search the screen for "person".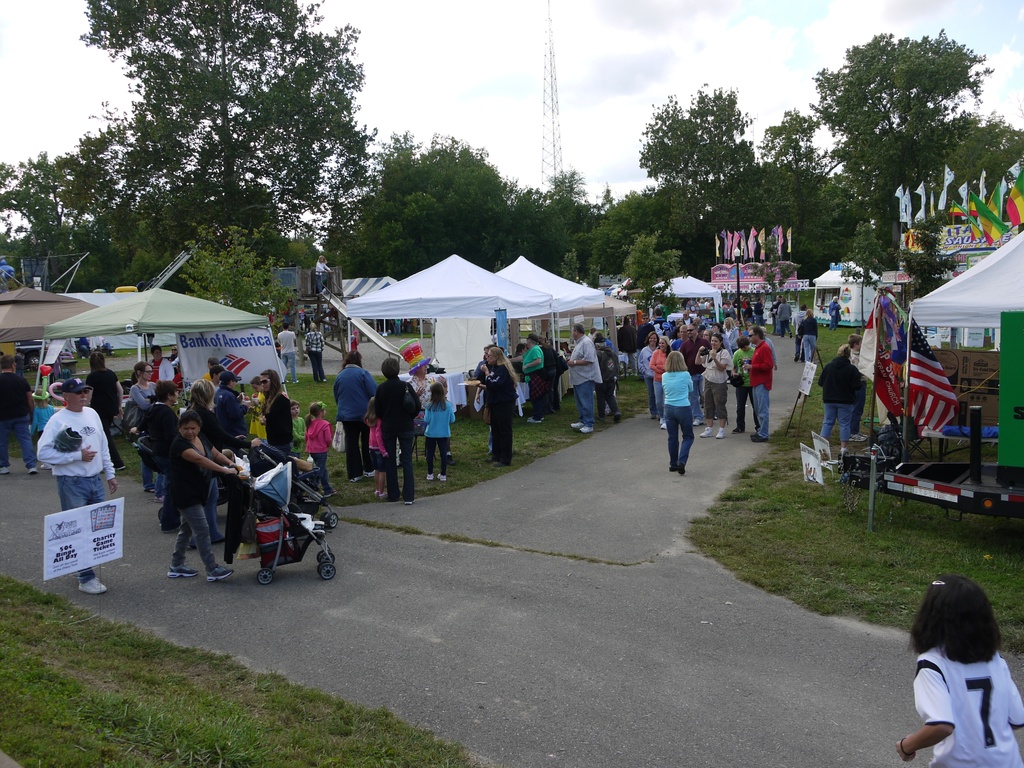
Found at locate(273, 321, 301, 383).
